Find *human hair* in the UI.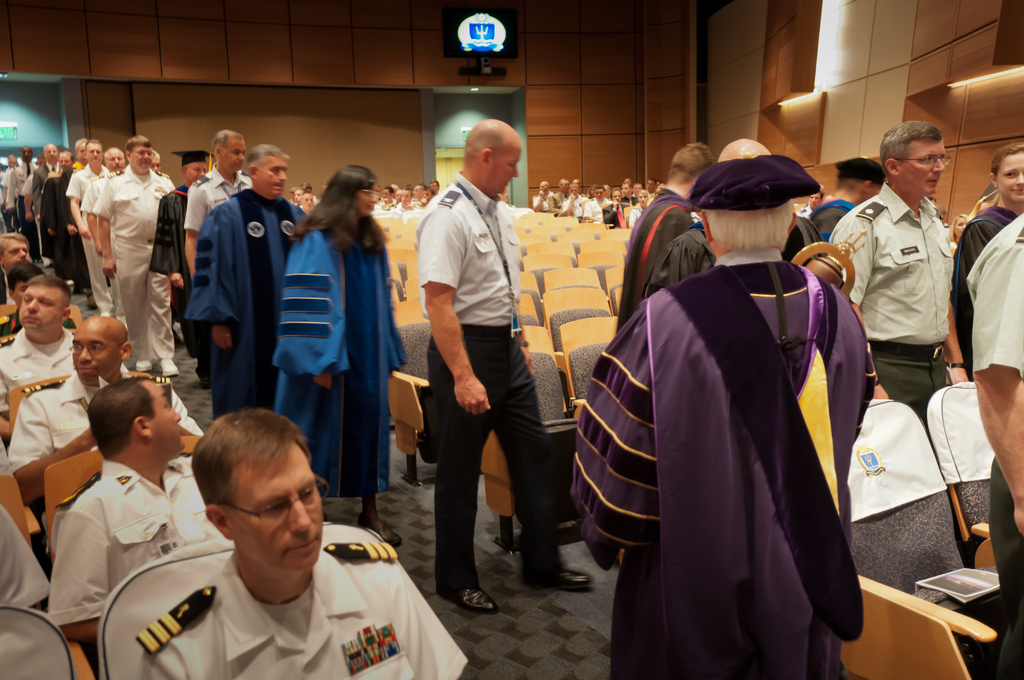
UI element at pyautogui.locateOnScreen(0, 229, 26, 245).
